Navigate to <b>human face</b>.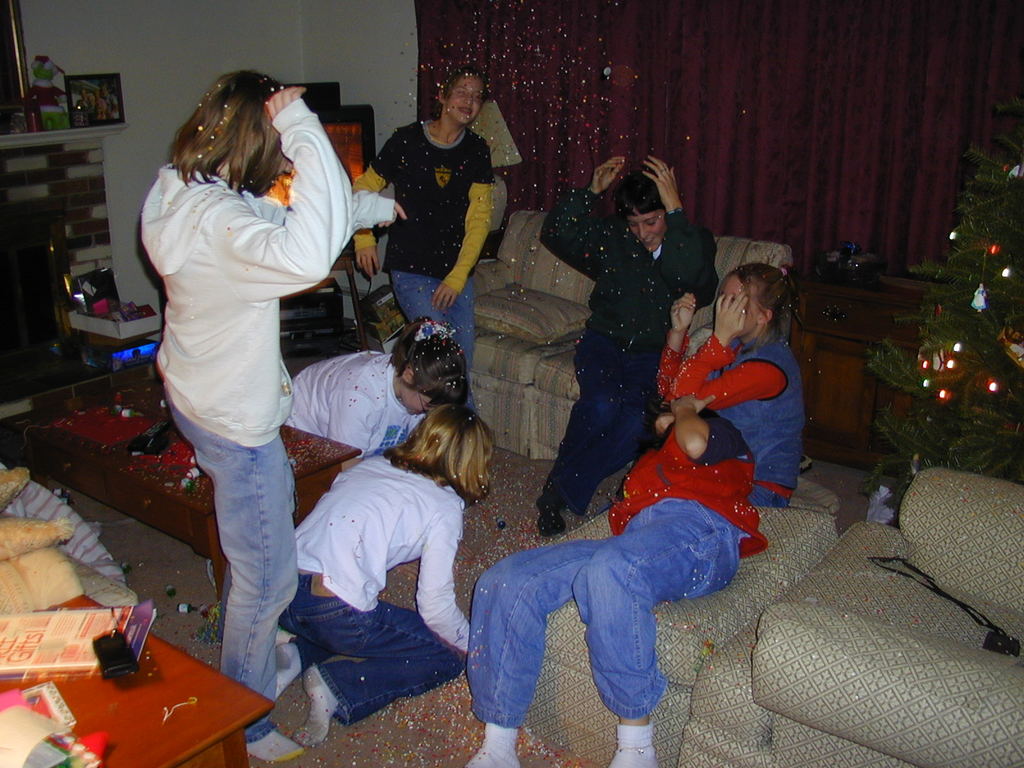
Navigation target: 653, 399, 678, 420.
